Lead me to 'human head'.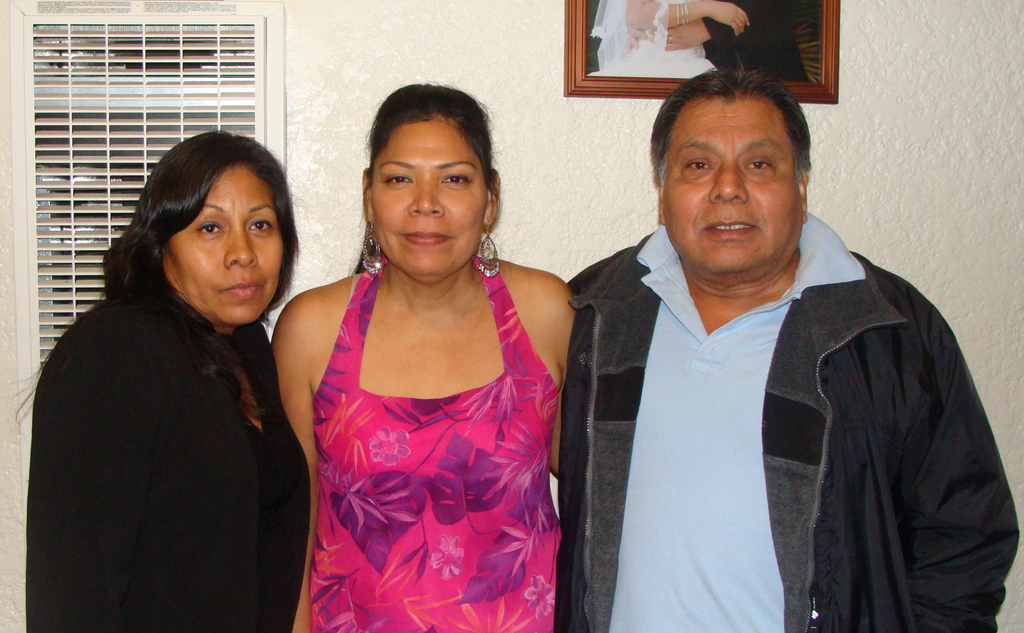
Lead to locate(646, 68, 820, 264).
